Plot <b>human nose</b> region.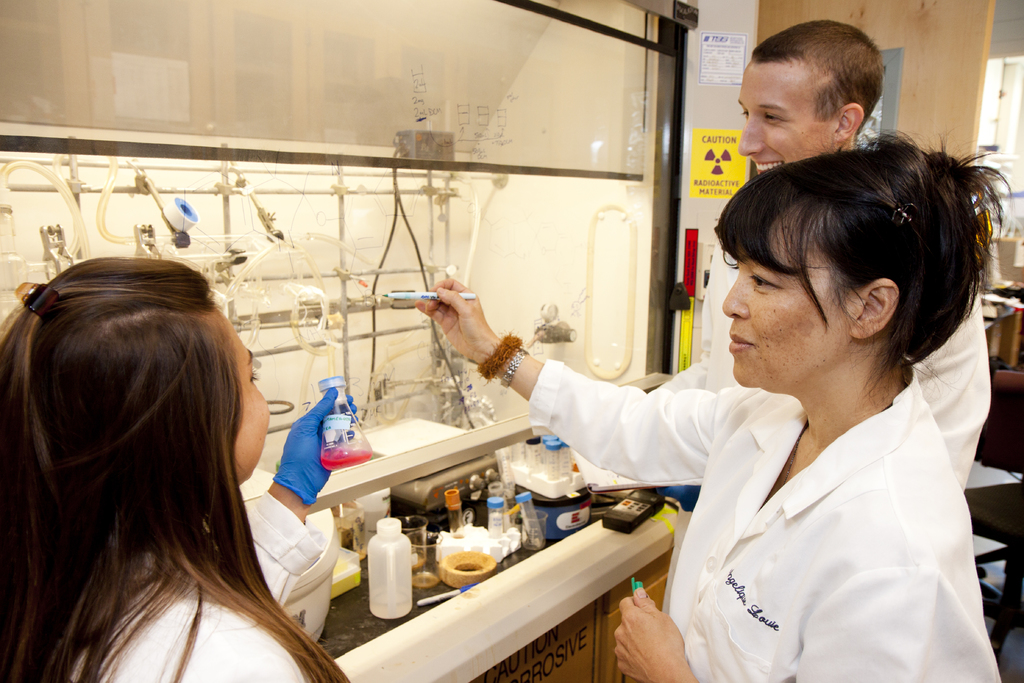
Plotted at l=735, t=112, r=758, b=156.
